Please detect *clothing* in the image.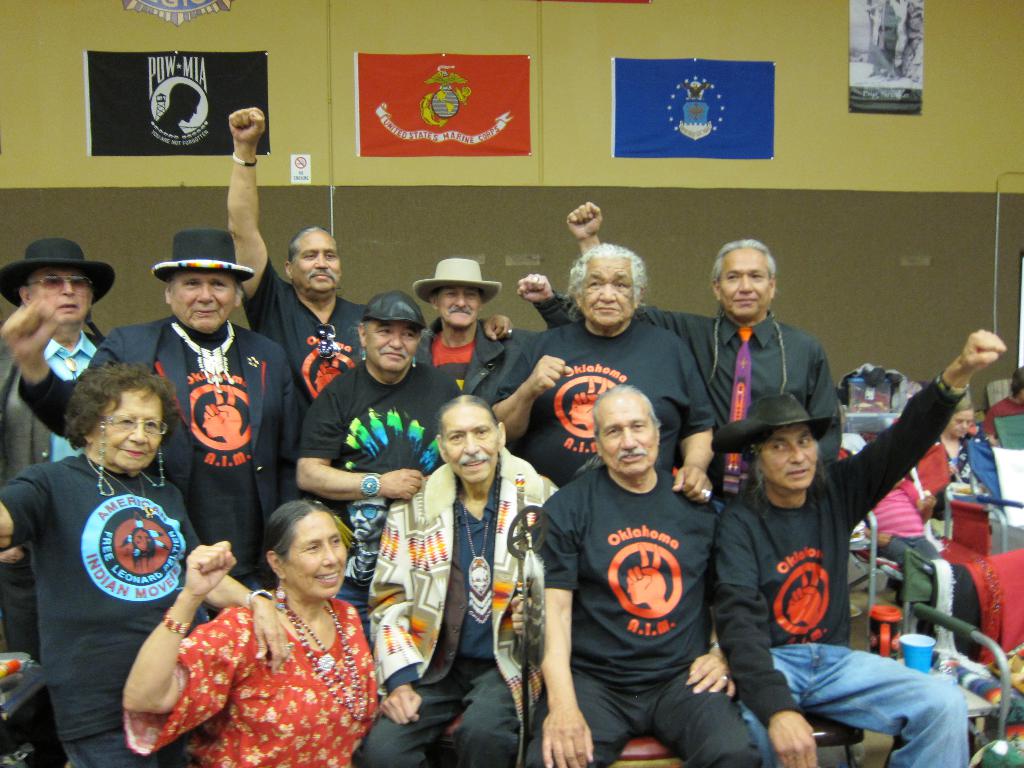
left=25, top=324, right=310, bottom=572.
